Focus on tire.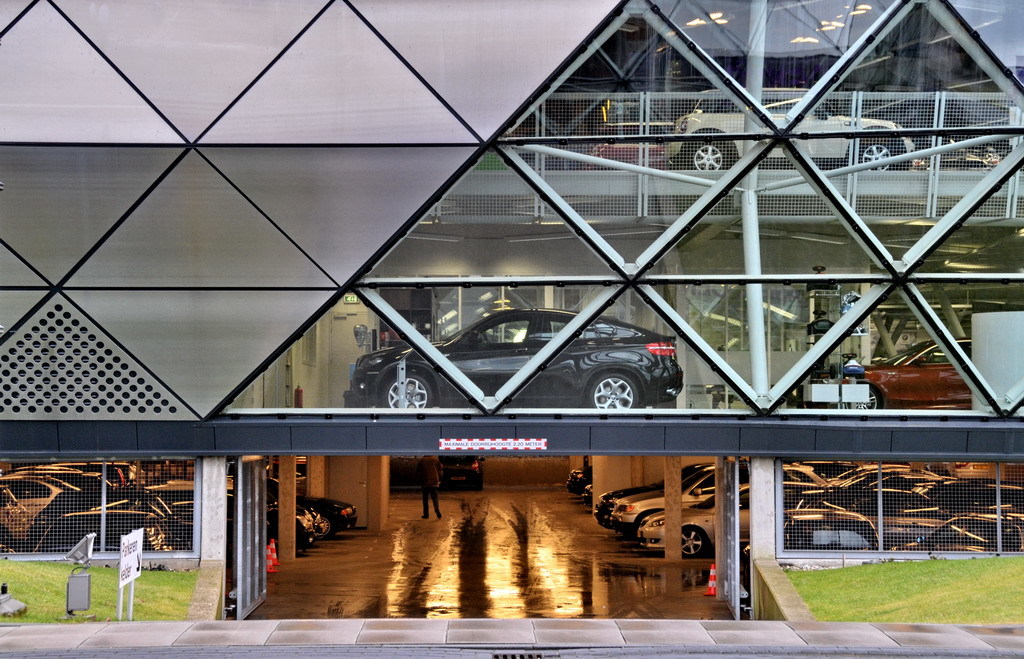
Focused at box=[845, 385, 880, 412].
